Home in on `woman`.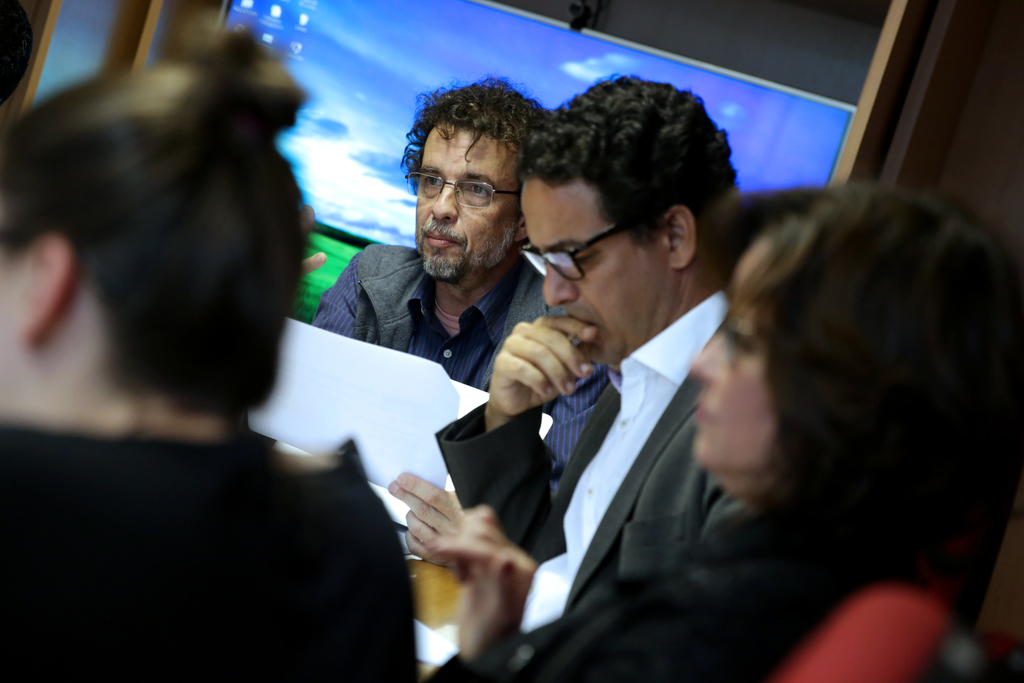
Homed in at detection(422, 186, 1023, 682).
